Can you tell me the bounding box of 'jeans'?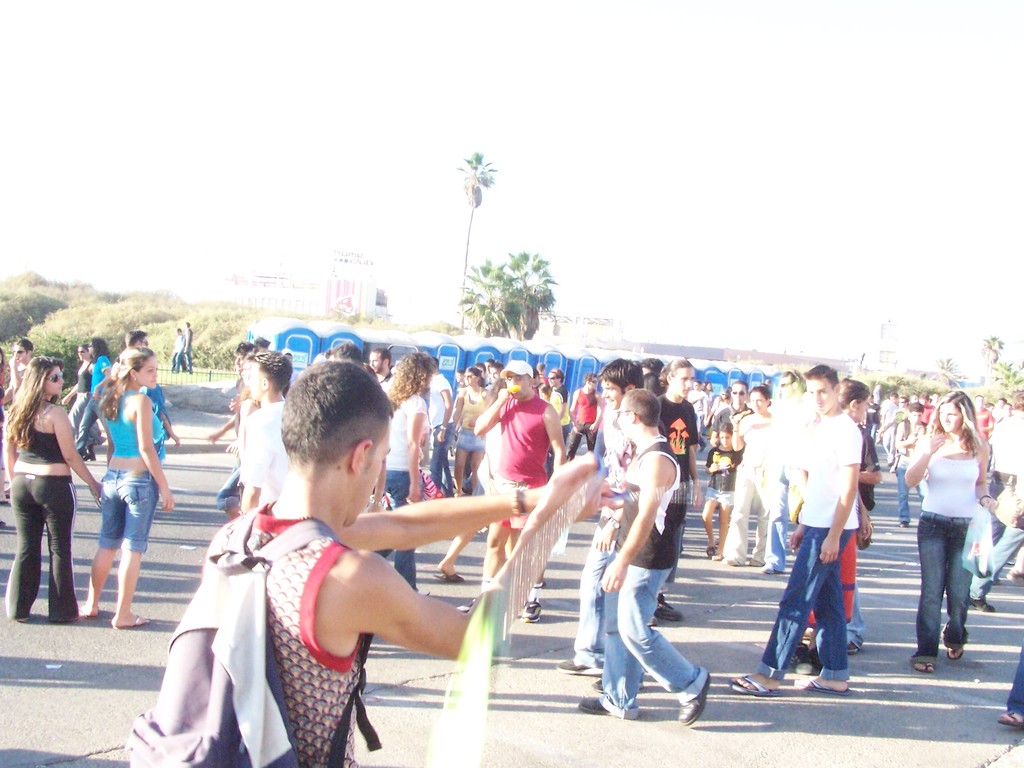
box=[452, 424, 483, 452].
